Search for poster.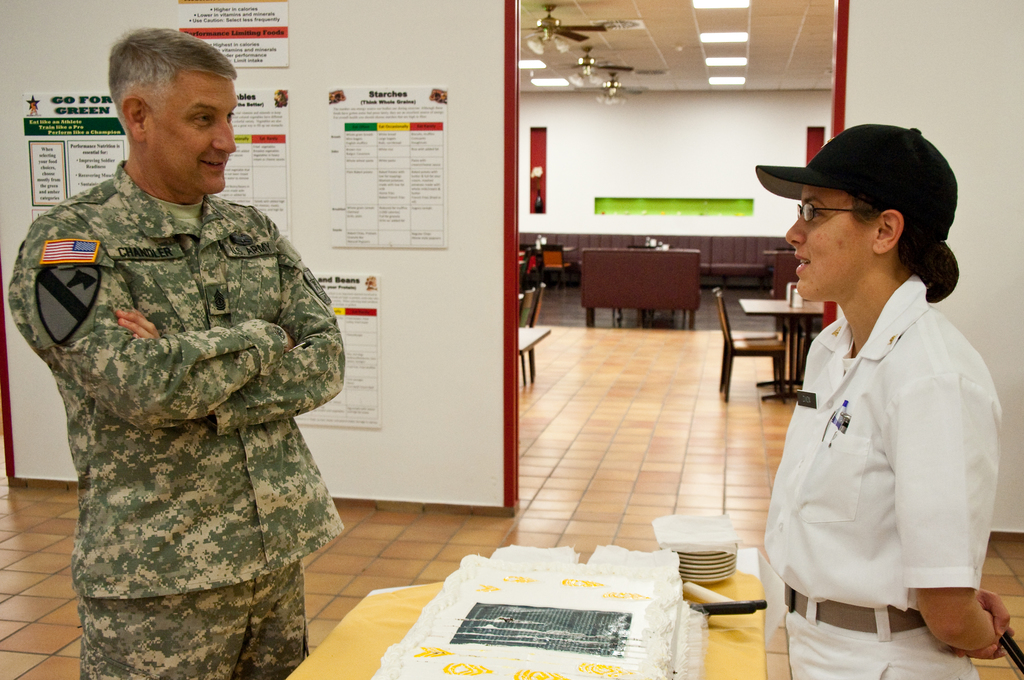
Found at (x1=22, y1=92, x2=129, y2=206).
